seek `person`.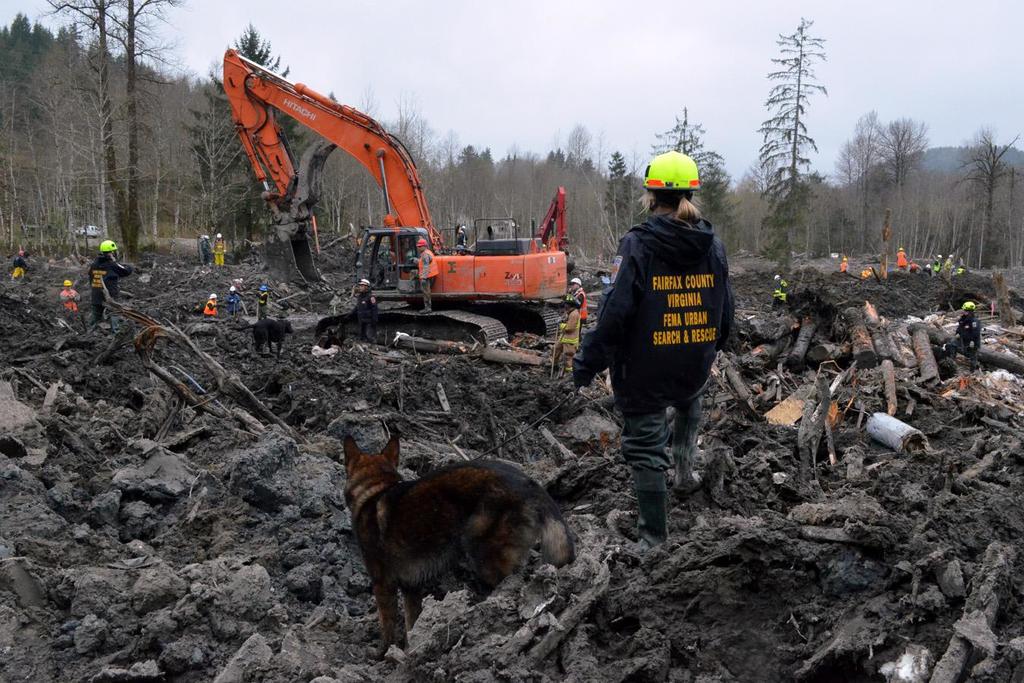
<bbox>87, 239, 133, 333</bbox>.
